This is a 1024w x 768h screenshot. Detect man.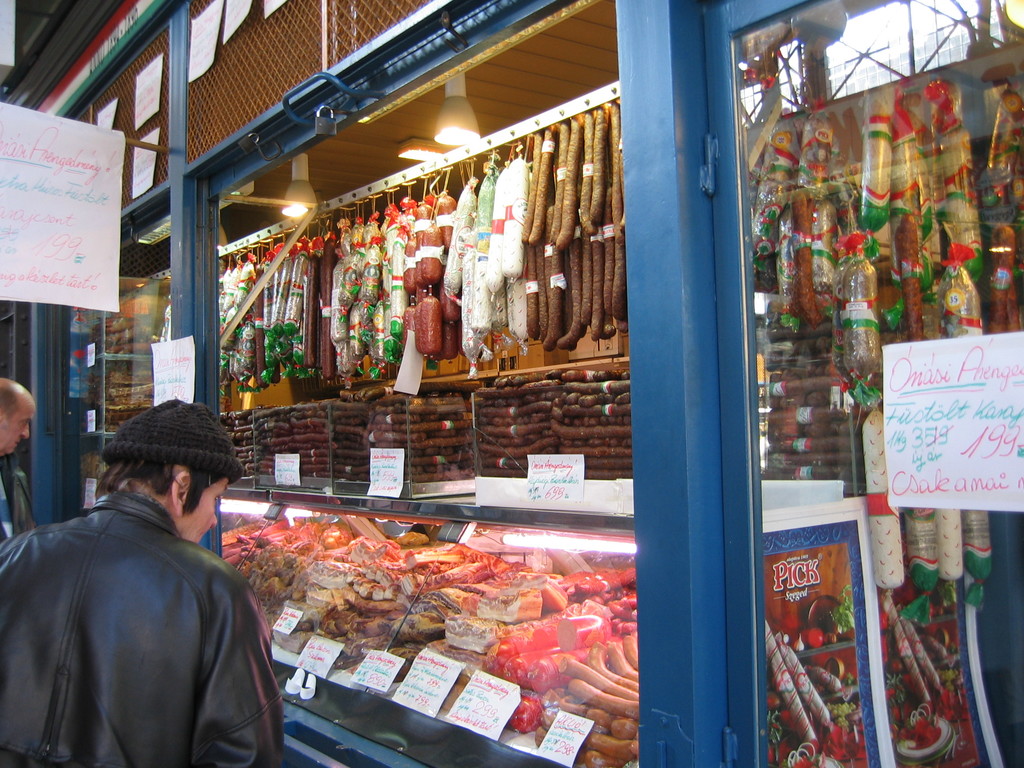
13,405,291,766.
